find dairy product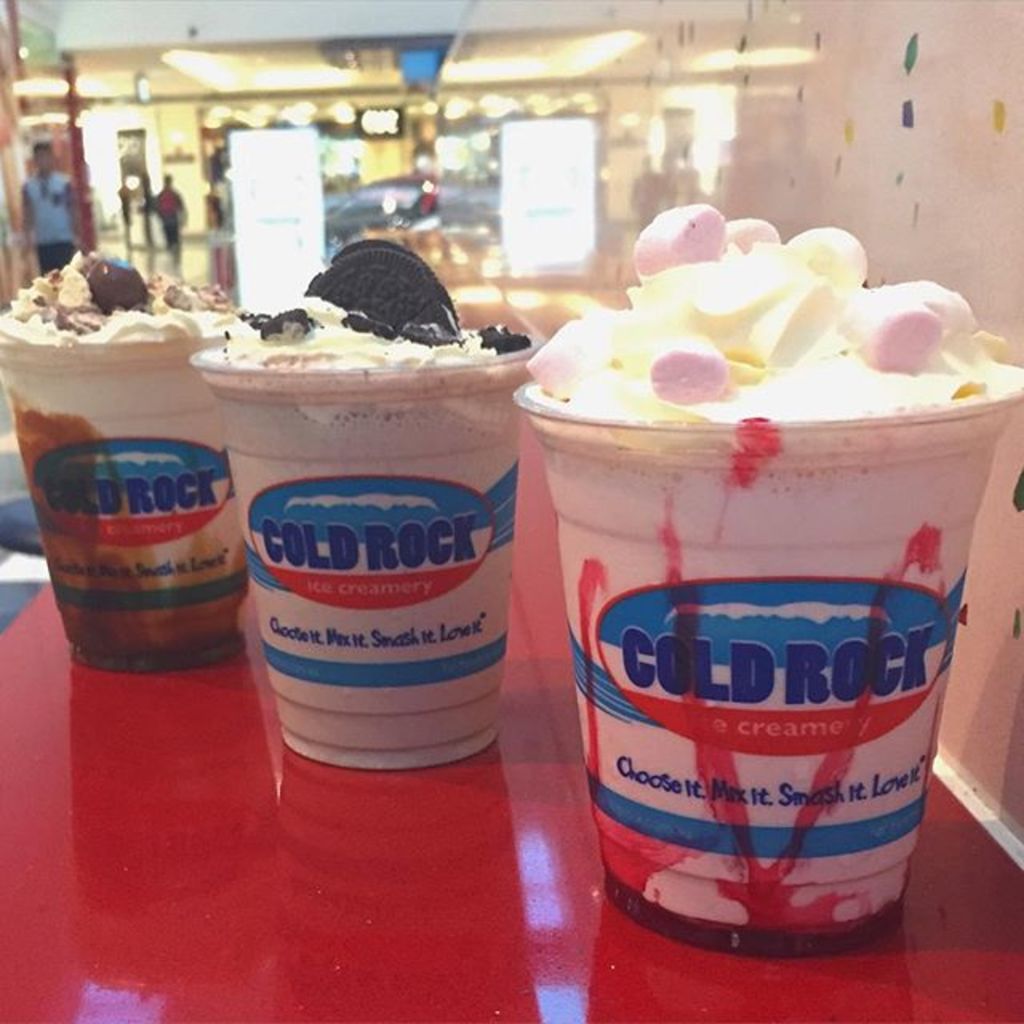
crop(3, 248, 245, 640)
